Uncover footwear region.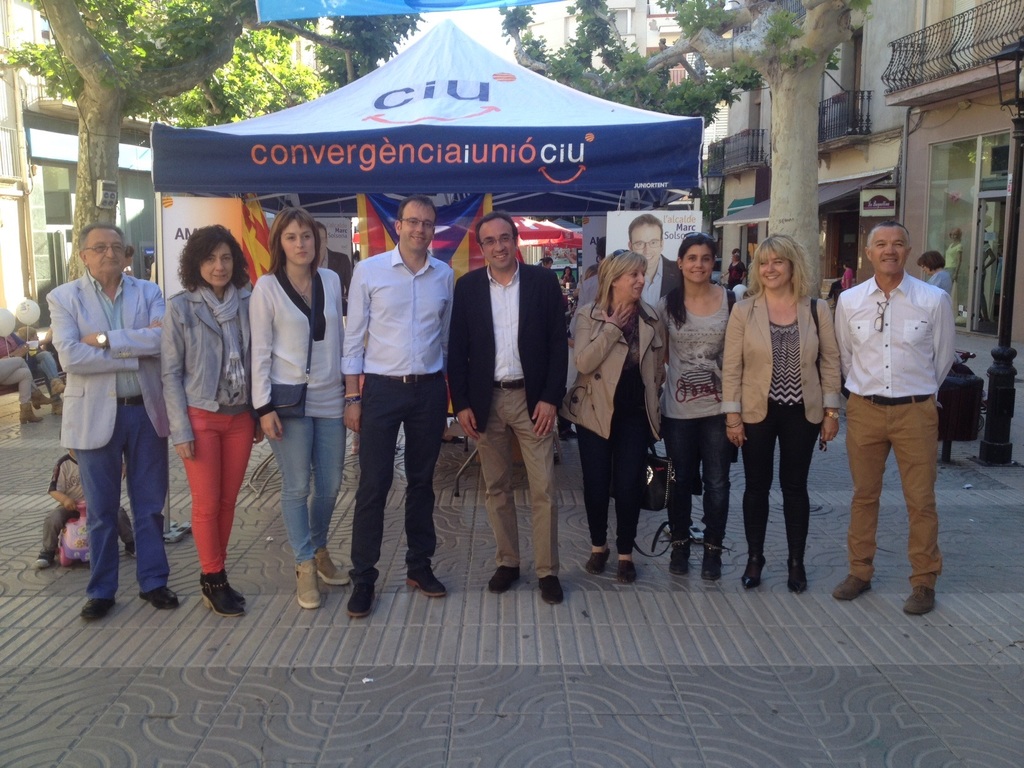
Uncovered: (x1=536, y1=572, x2=564, y2=605).
